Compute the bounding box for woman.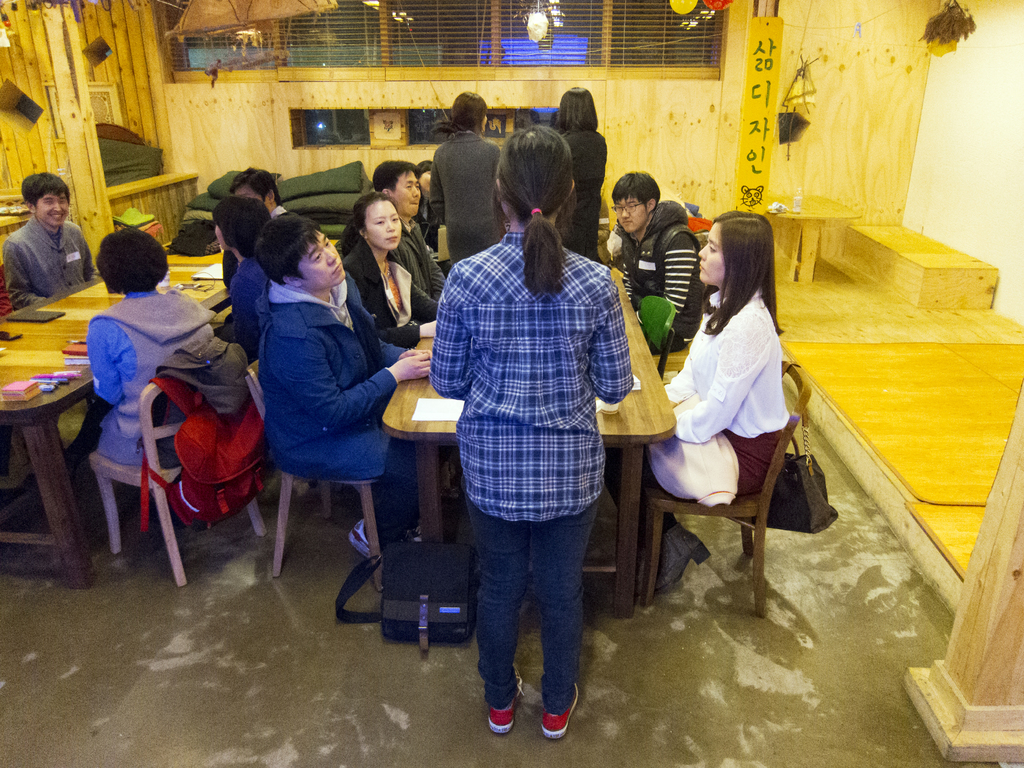
x1=214, y1=195, x2=269, y2=368.
